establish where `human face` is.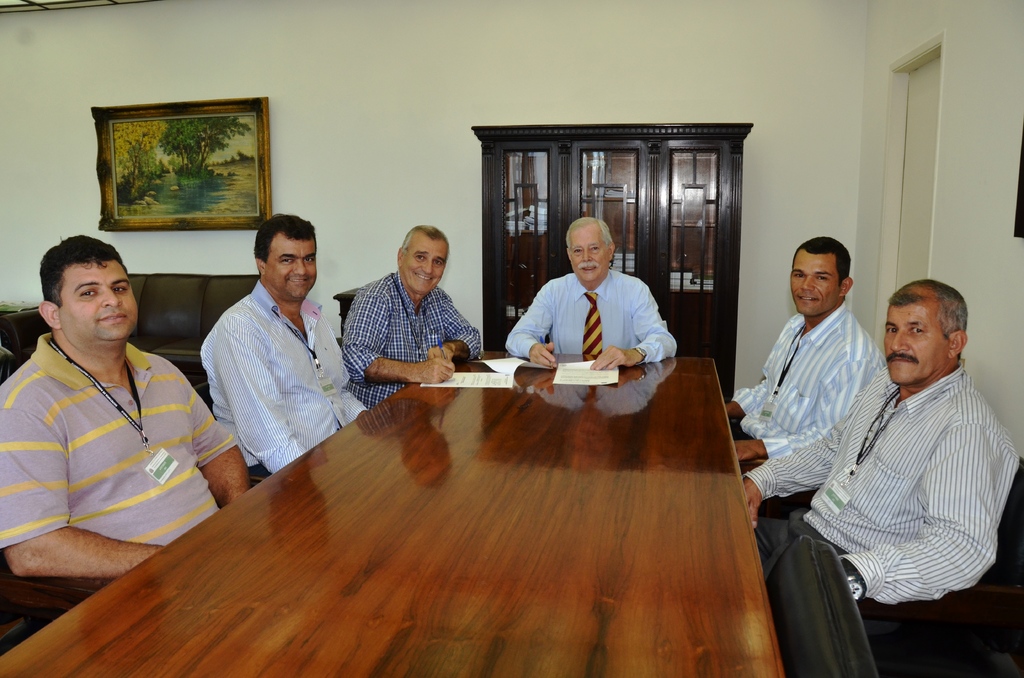
Established at (left=264, top=236, right=320, bottom=295).
